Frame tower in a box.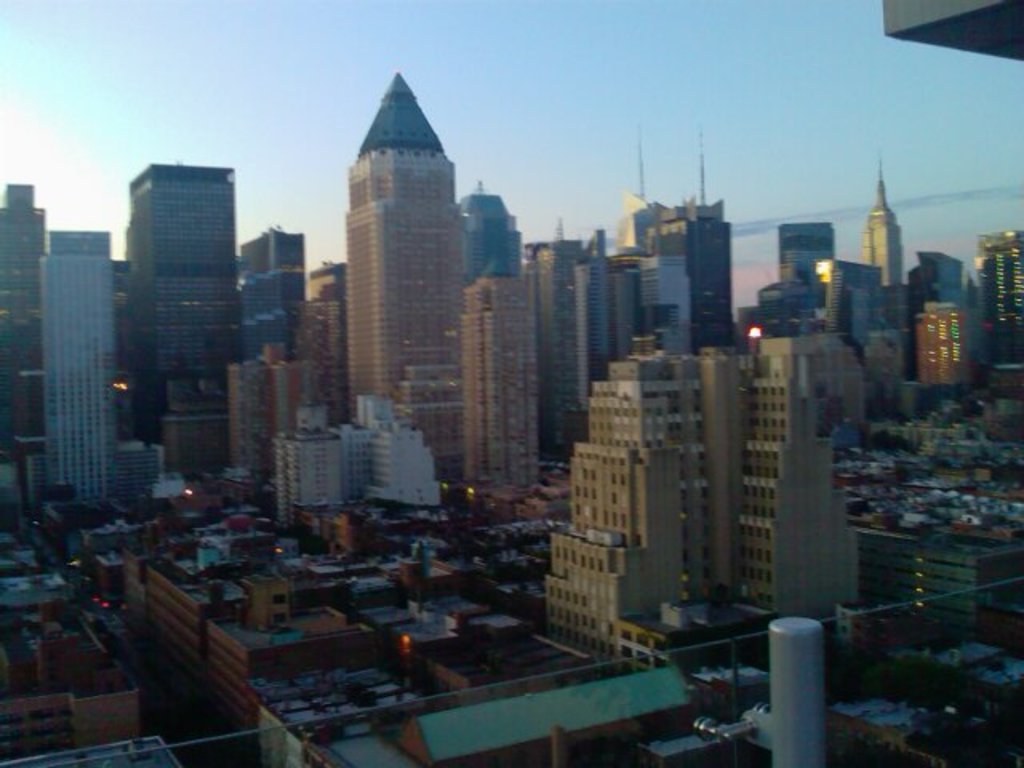
344, 72, 467, 426.
